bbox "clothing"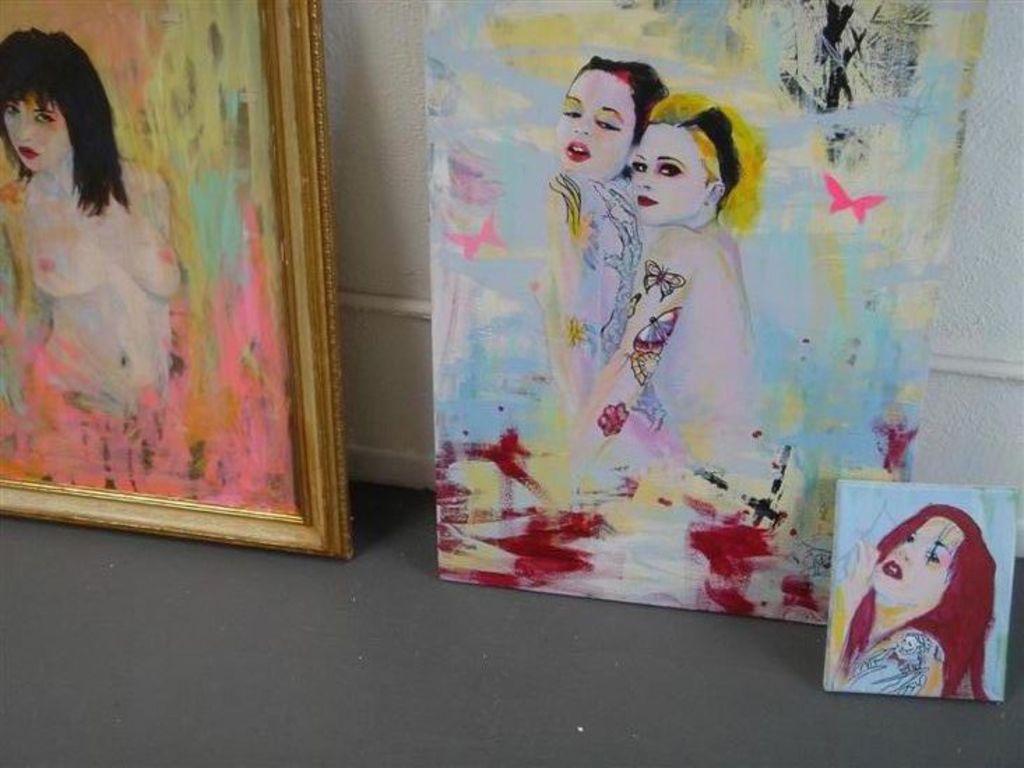
locate(531, 172, 682, 490)
